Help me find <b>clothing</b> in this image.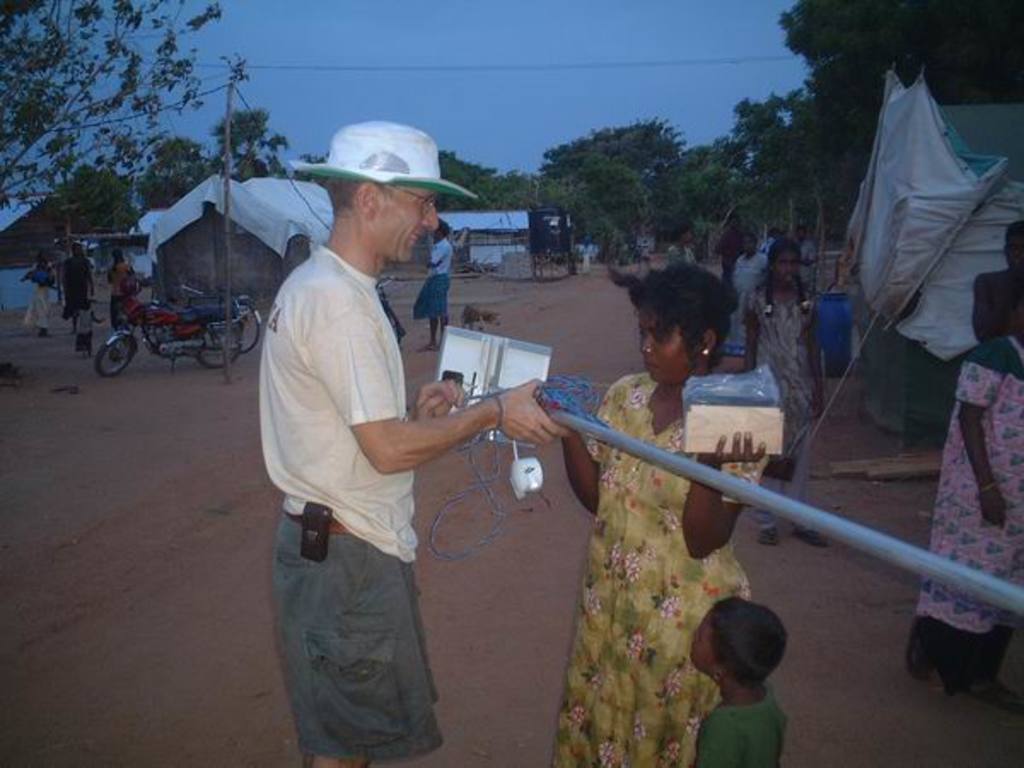
Found it: [x1=73, y1=304, x2=94, y2=348].
